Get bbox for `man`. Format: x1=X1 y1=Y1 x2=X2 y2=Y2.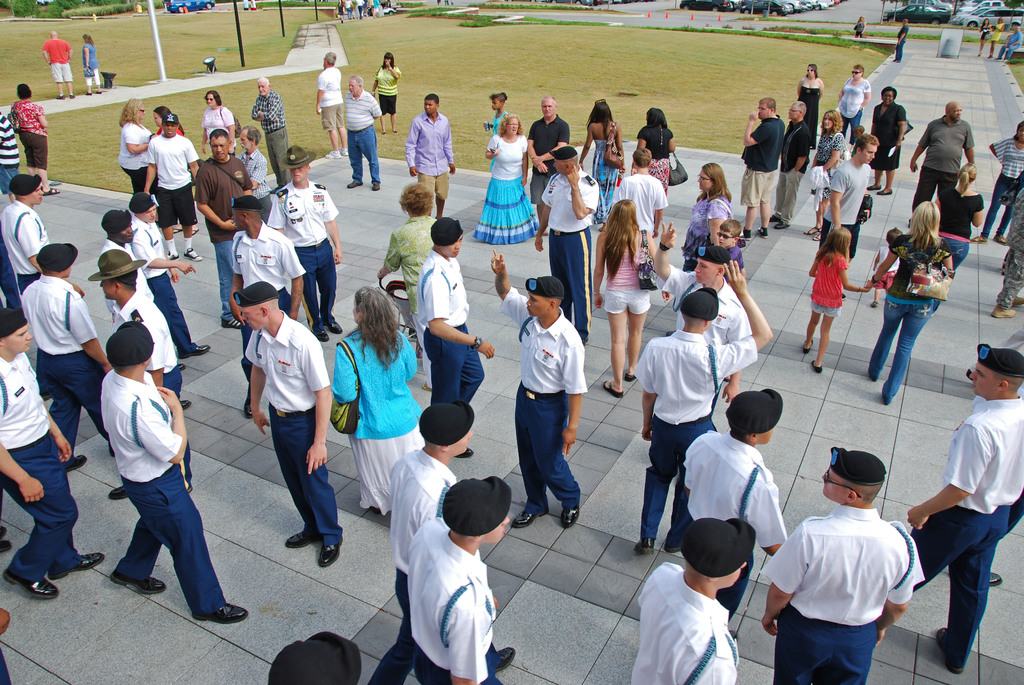
x1=650 y1=228 x2=746 y2=407.
